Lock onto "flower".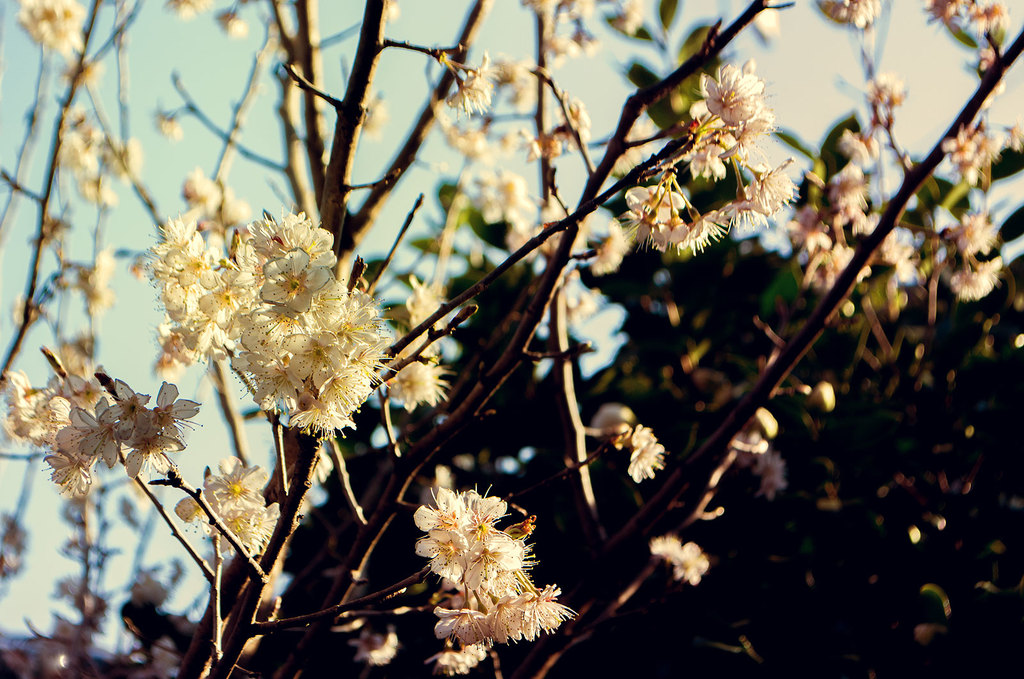
Locked: x1=185 y1=167 x2=215 y2=209.
